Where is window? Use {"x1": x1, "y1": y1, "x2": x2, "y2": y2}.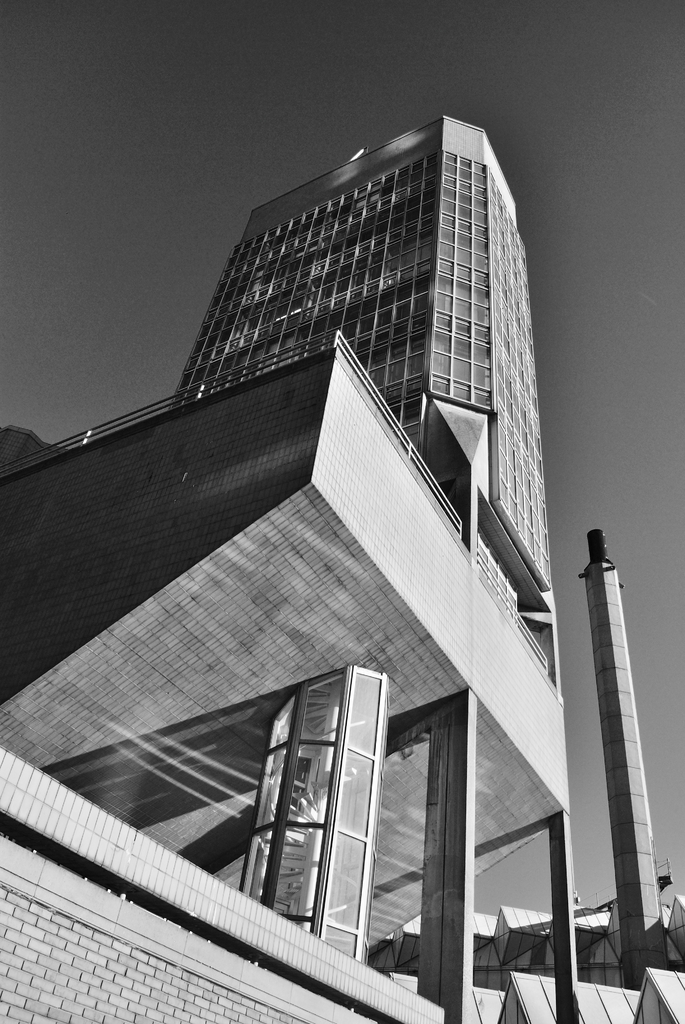
{"x1": 237, "y1": 674, "x2": 355, "y2": 920}.
